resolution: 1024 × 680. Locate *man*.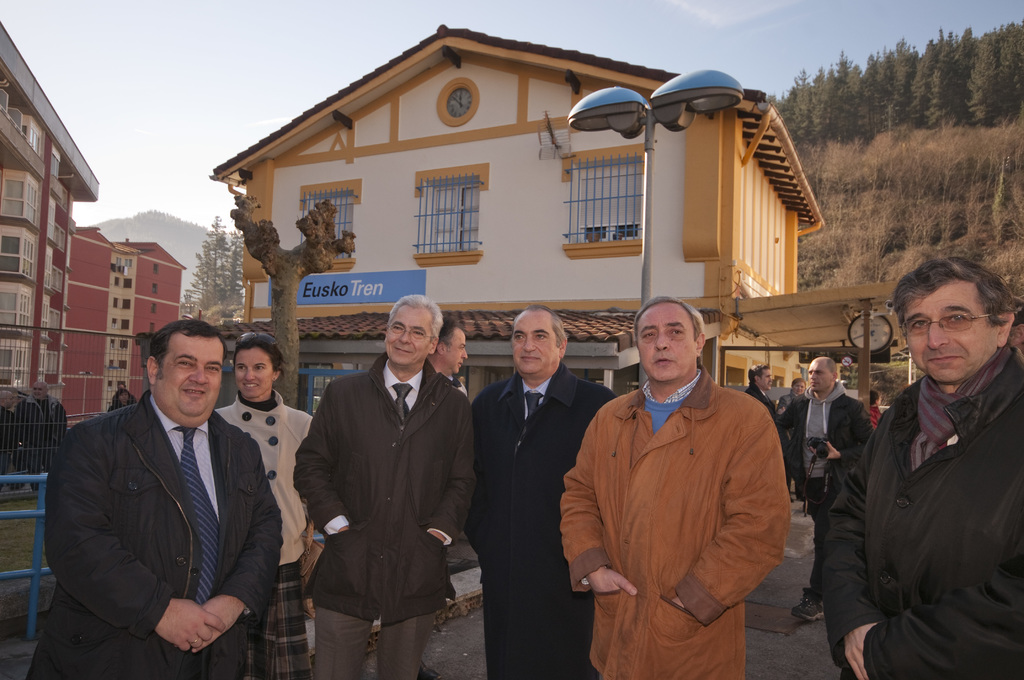
left=36, top=314, right=300, bottom=669.
